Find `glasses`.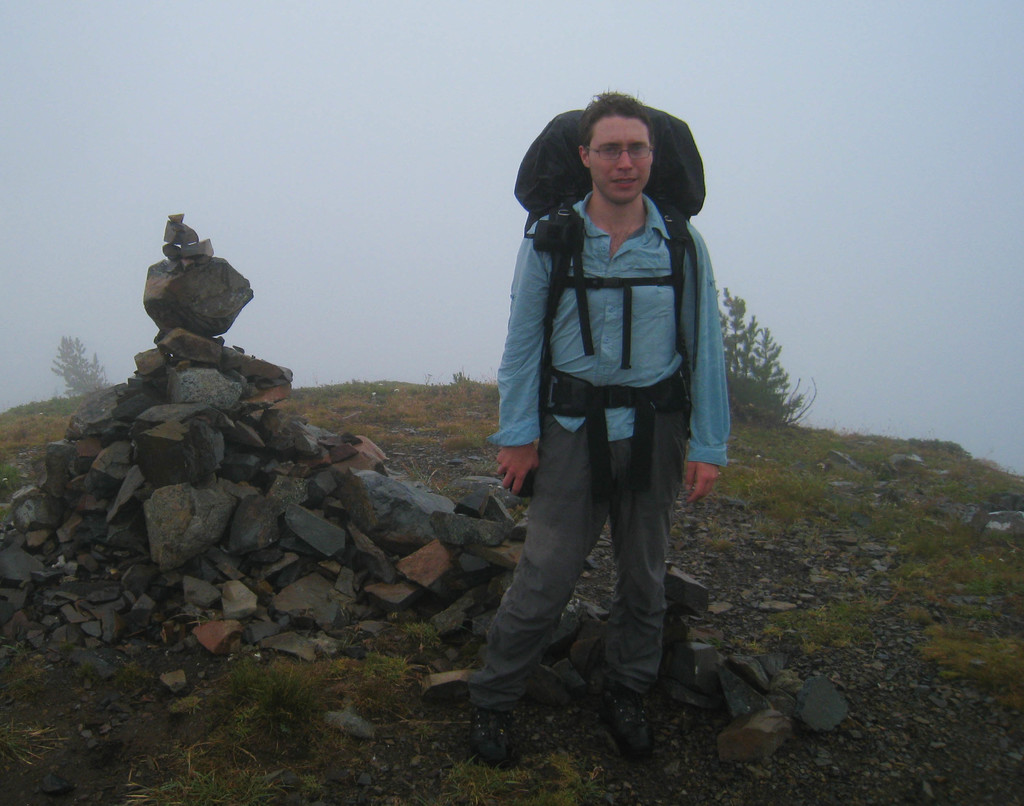
box(585, 146, 655, 159).
